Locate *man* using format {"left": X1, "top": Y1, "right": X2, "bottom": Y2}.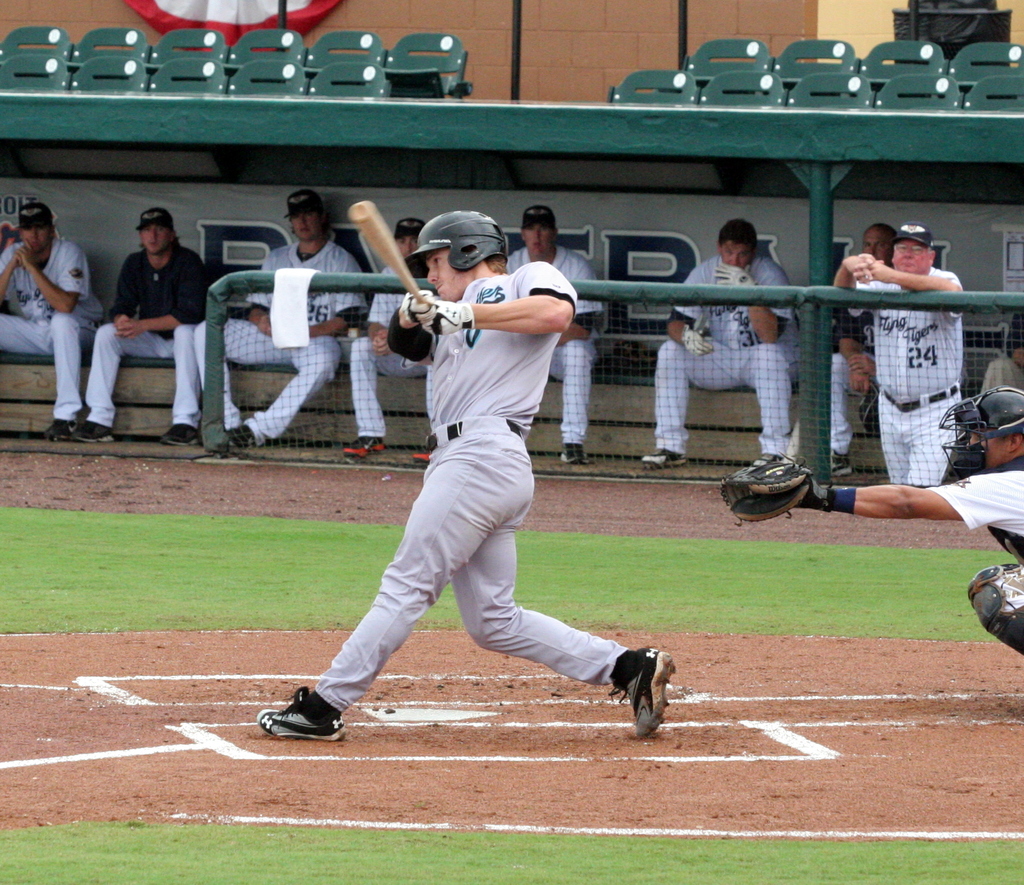
{"left": 636, "top": 219, "right": 816, "bottom": 472}.
